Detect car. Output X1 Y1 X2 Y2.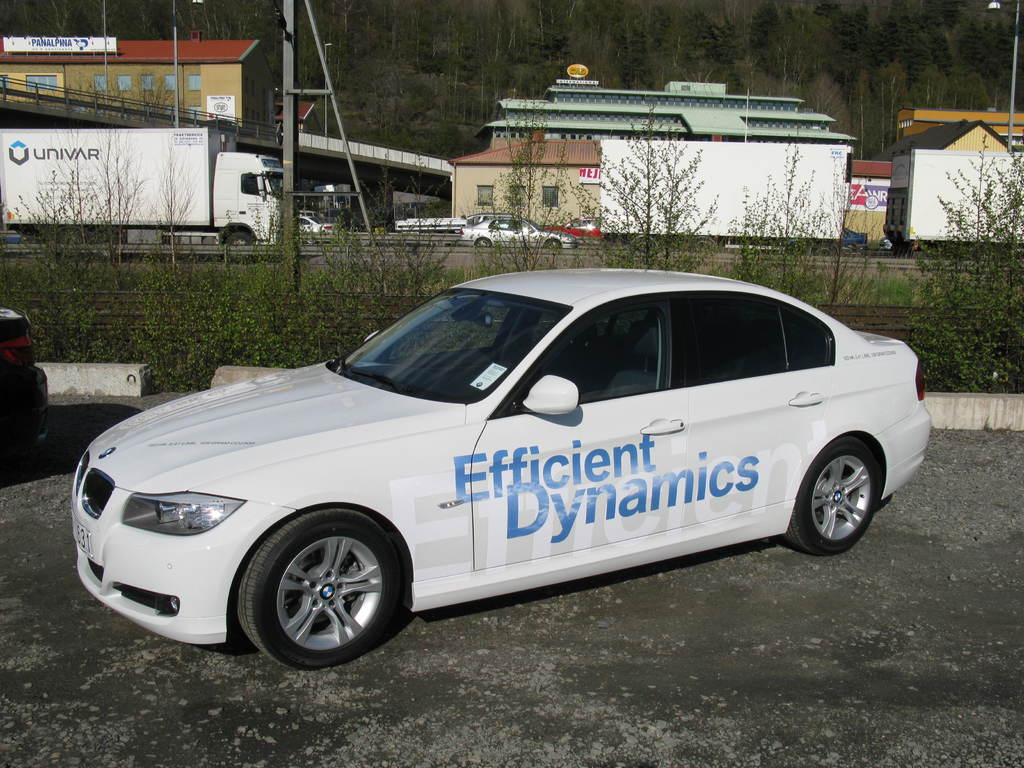
460 209 578 249.
